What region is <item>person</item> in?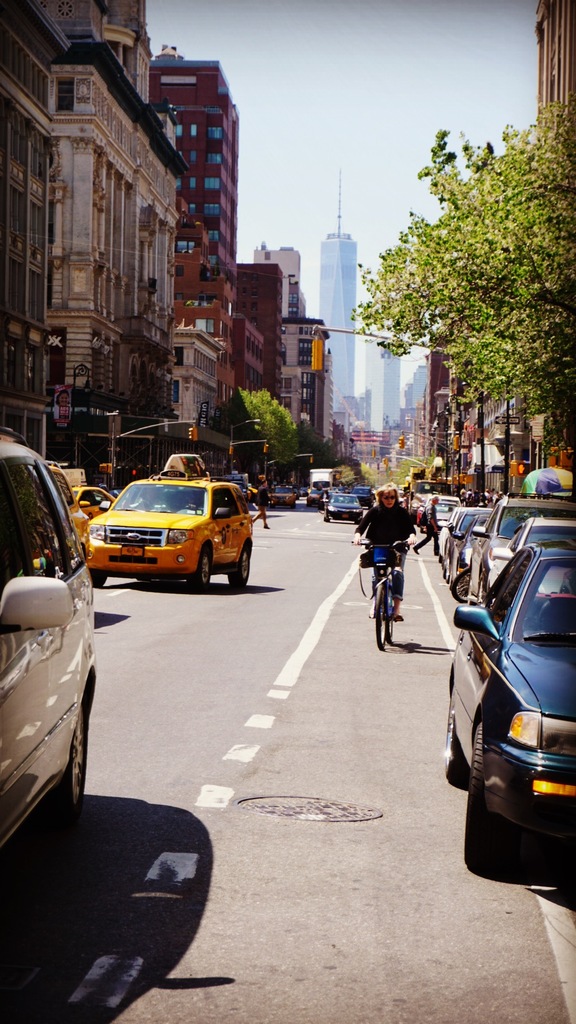
x1=413 y1=495 x2=441 y2=554.
